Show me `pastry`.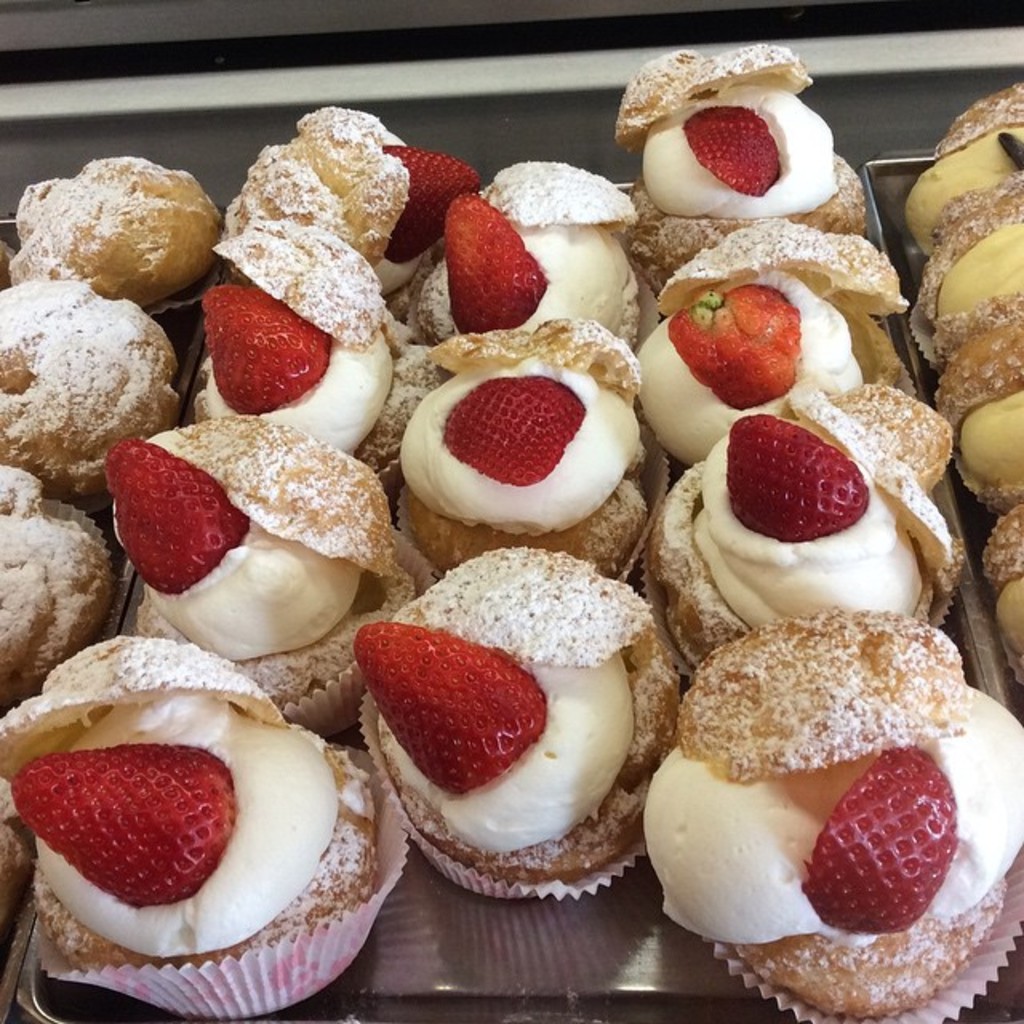
`pastry` is here: region(5, 160, 216, 318).
